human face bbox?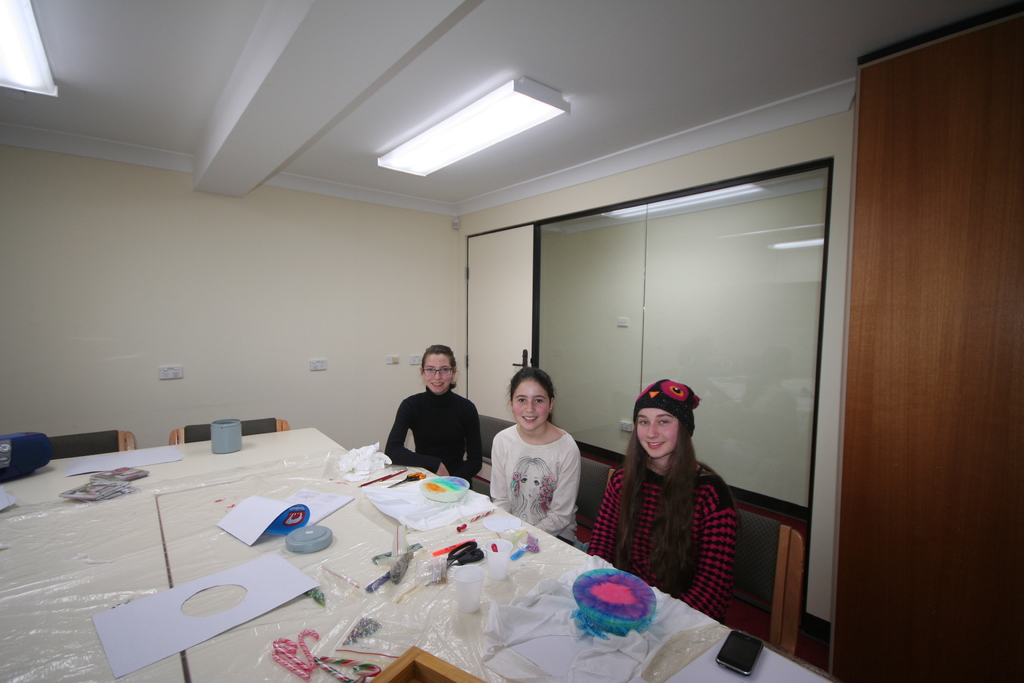
<box>424,353,452,393</box>
